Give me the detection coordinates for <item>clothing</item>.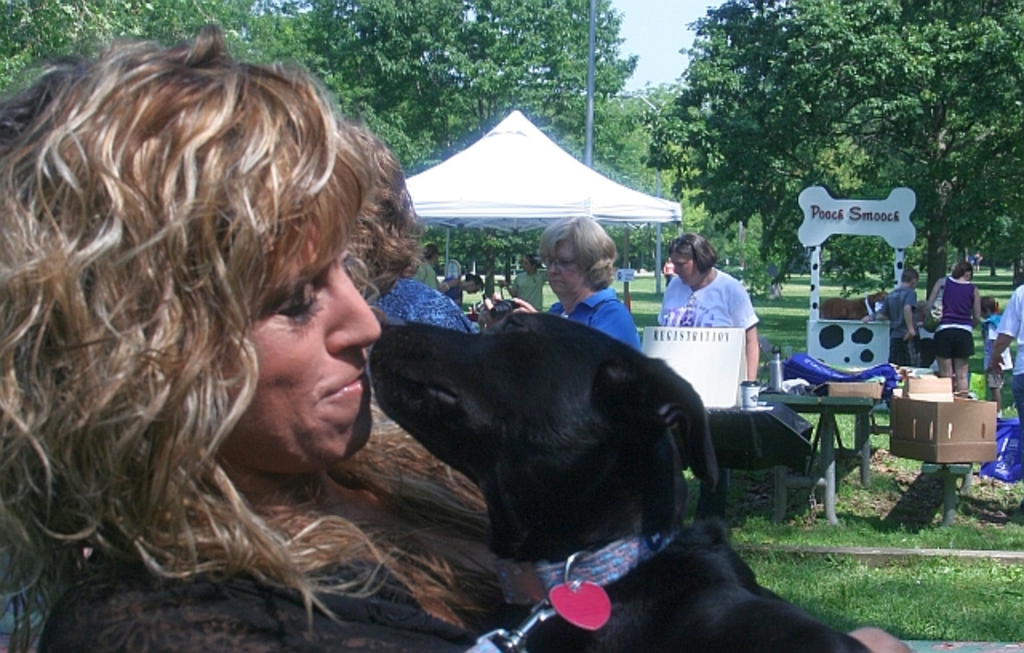
Rect(32, 546, 520, 651).
